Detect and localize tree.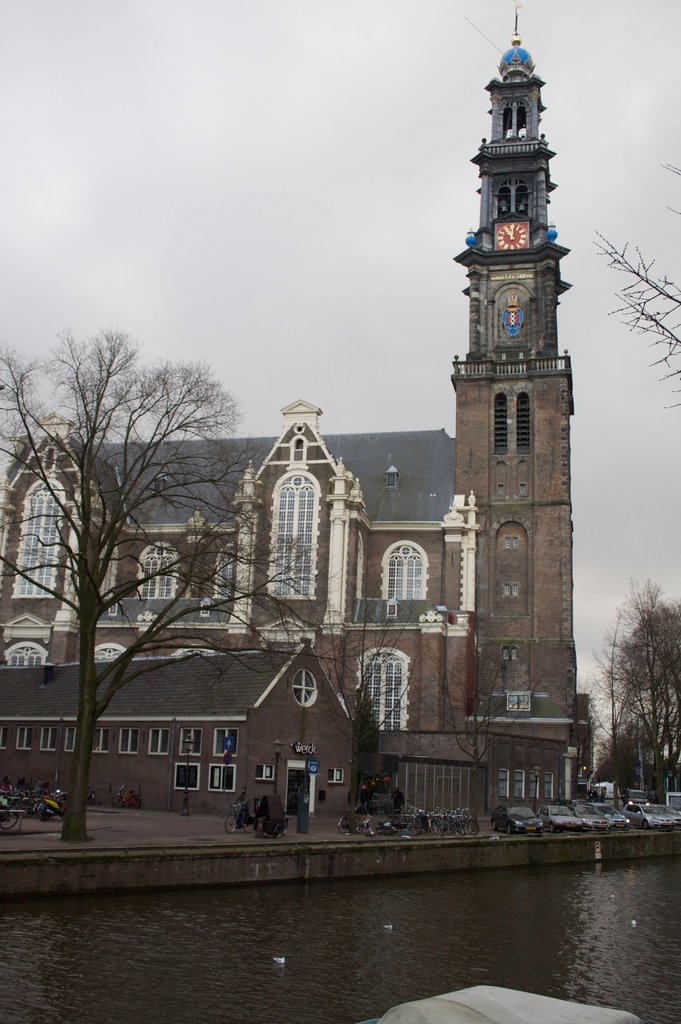
Localized at x1=559, y1=572, x2=680, y2=799.
